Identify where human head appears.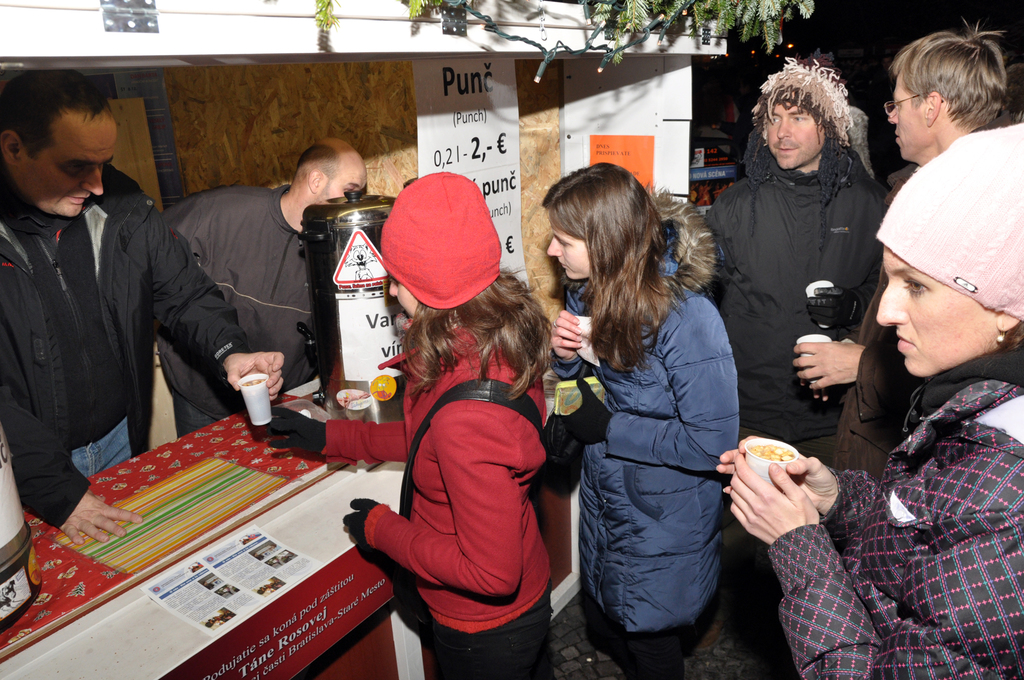
Appears at BBox(371, 172, 509, 318).
